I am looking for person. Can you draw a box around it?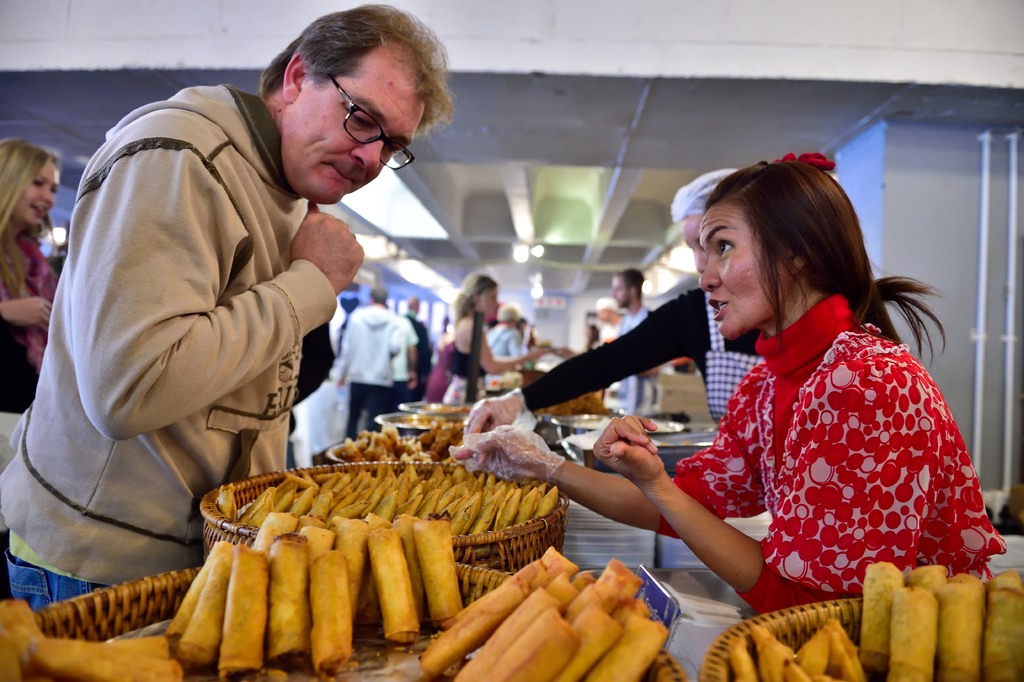
Sure, the bounding box is bbox=[330, 278, 422, 440].
